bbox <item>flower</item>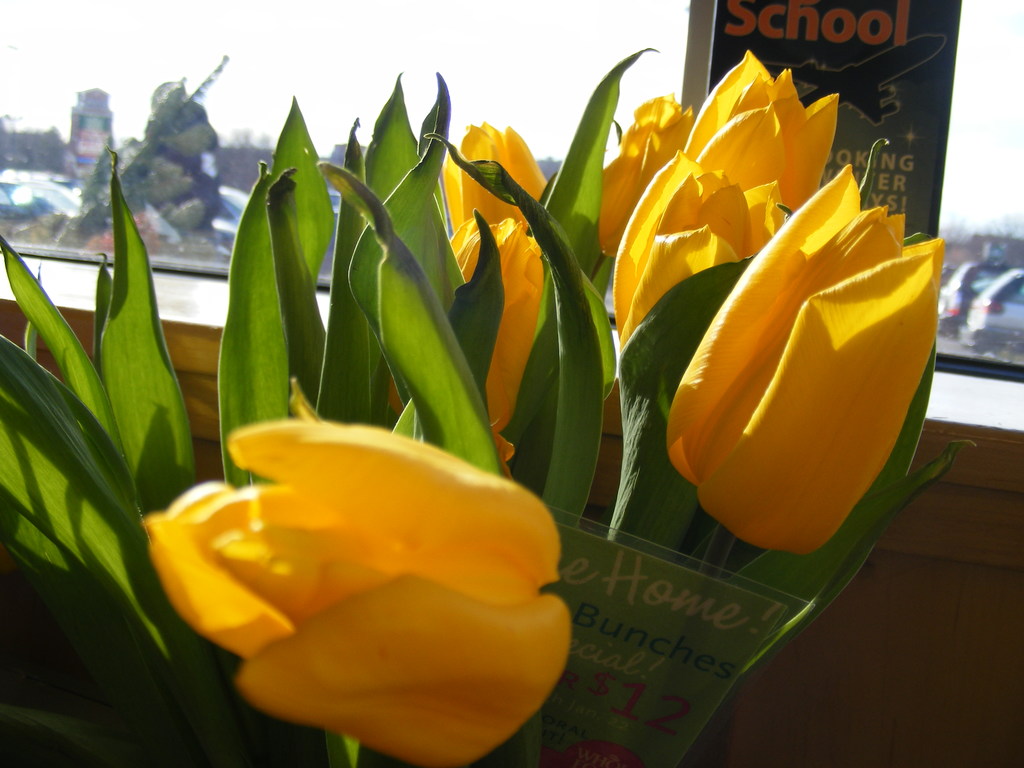
436,38,948,559
